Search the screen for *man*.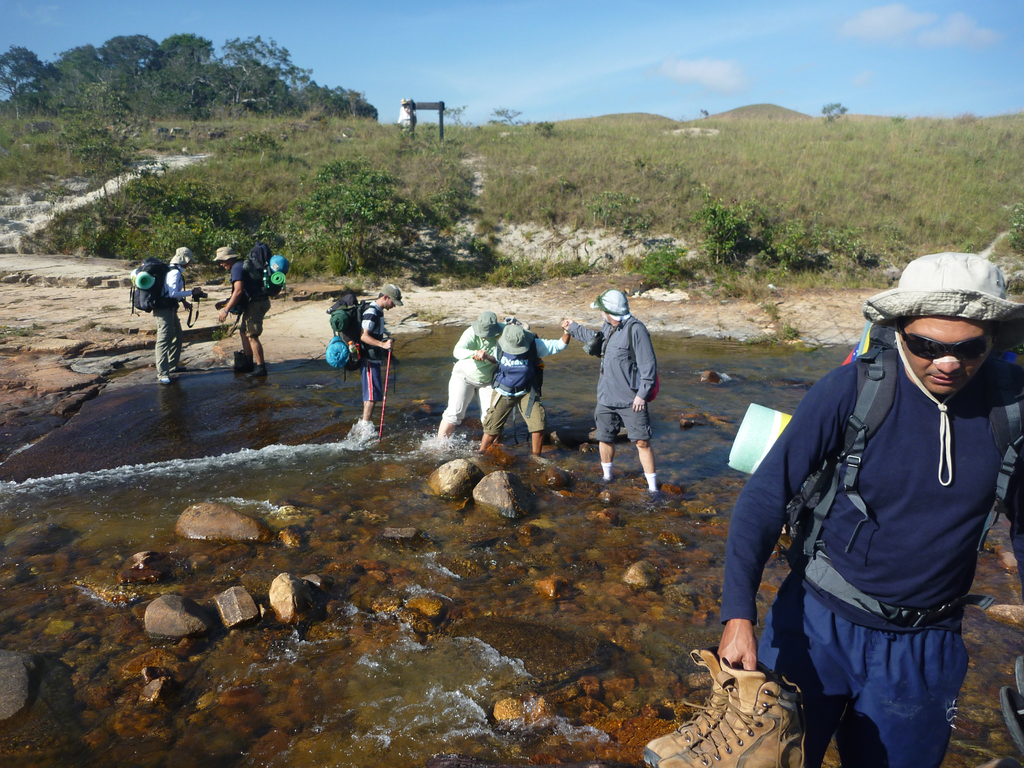
Found at [left=154, top=241, right=209, bottom=387].
